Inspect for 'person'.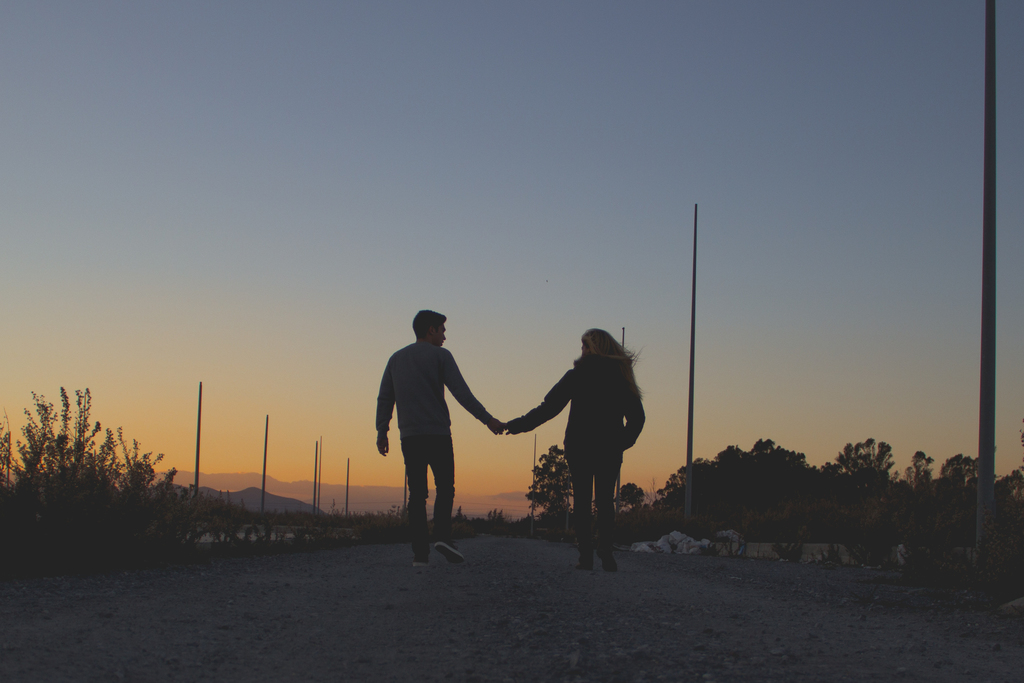
Inspection: box=[524, 309, 651, 563].
